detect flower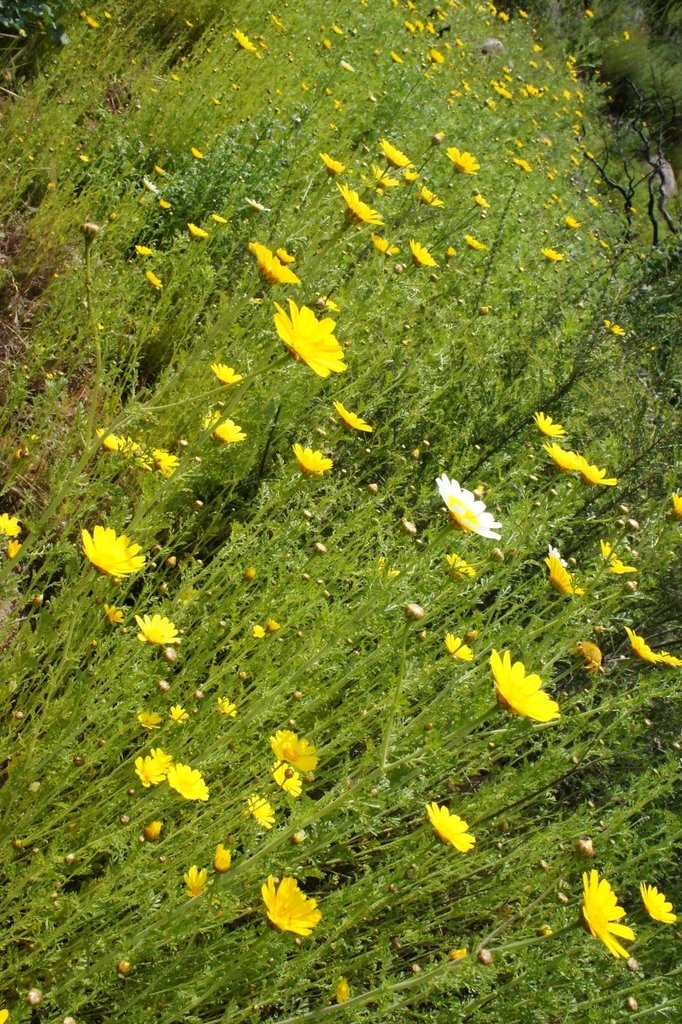
pyautogui.locateOnScreen(0, 512, 25, 540)
